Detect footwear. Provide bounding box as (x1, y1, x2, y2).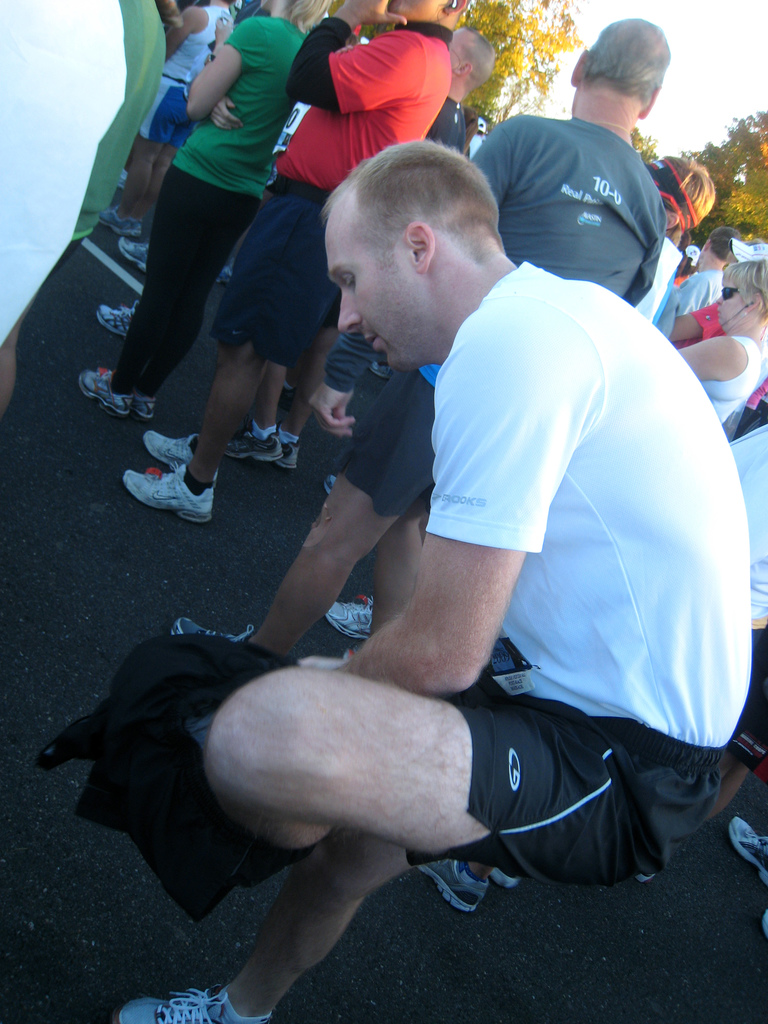
(415, 862, 484, 913).
